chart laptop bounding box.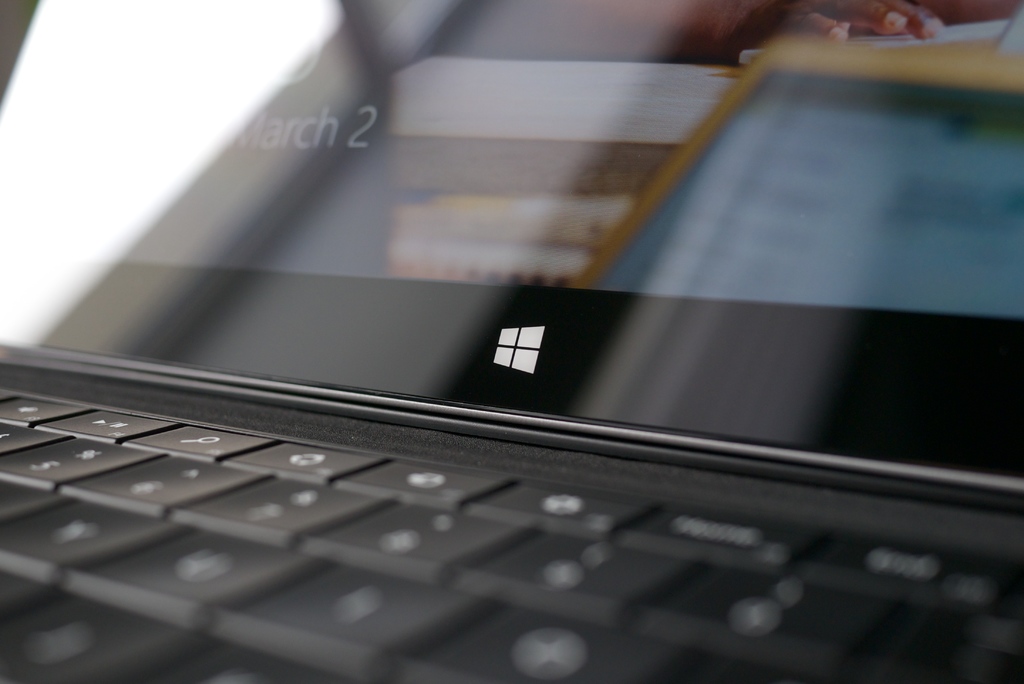
Charted: bbox=[0, 0, 1023, 683].
